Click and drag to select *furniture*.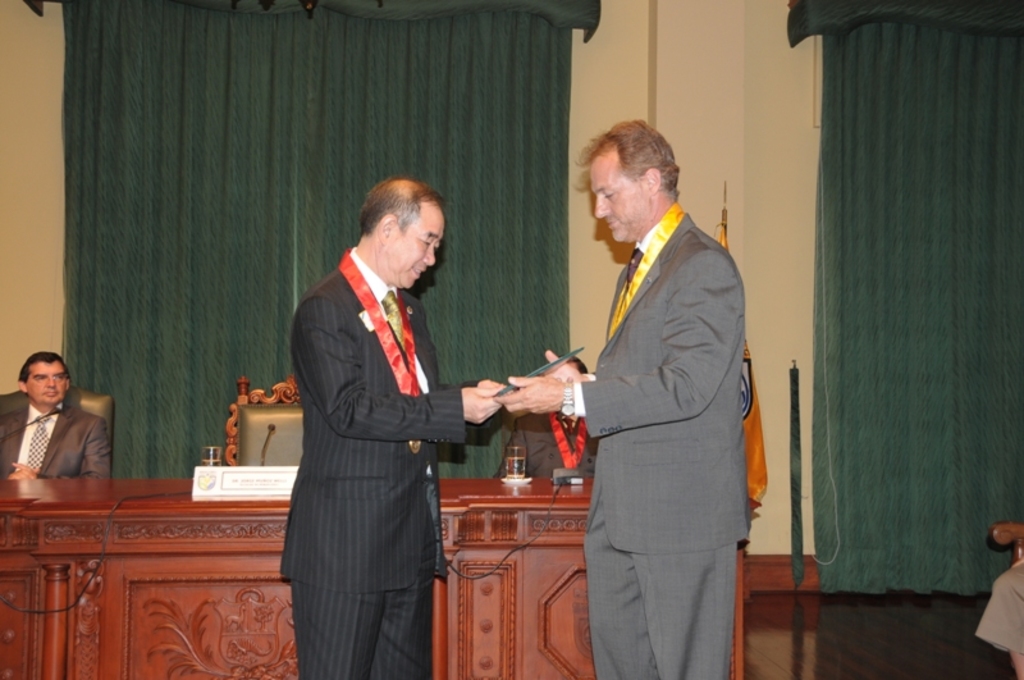
Selection: locate(502, 410, 526, 439).
